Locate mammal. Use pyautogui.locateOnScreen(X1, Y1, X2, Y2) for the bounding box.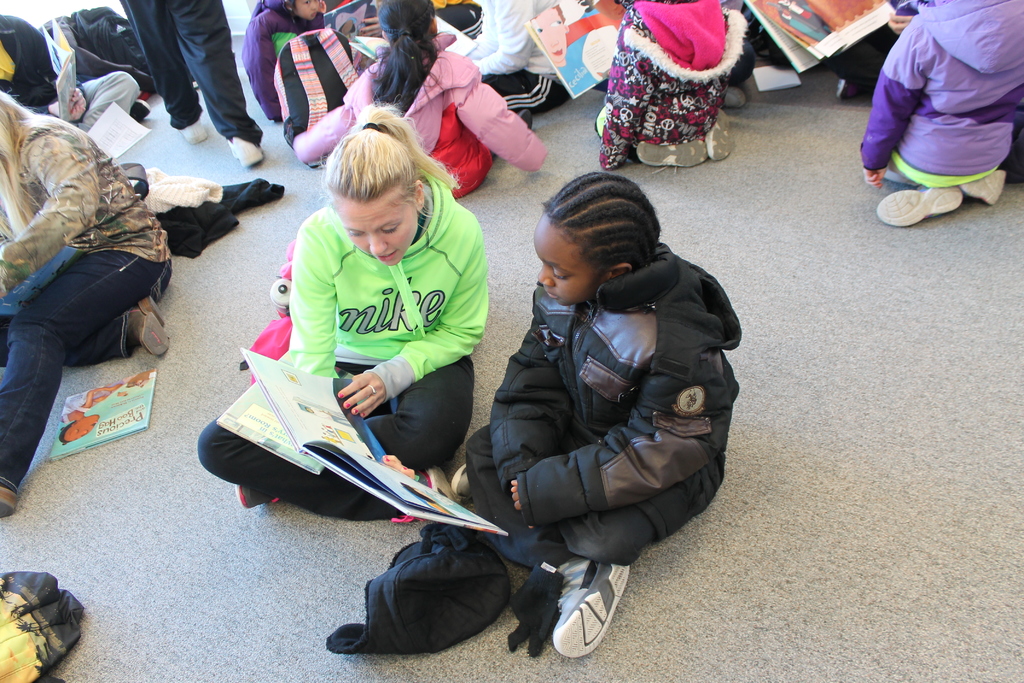
pyautogui.locateOnScreen(662, 0, 757, 110).
